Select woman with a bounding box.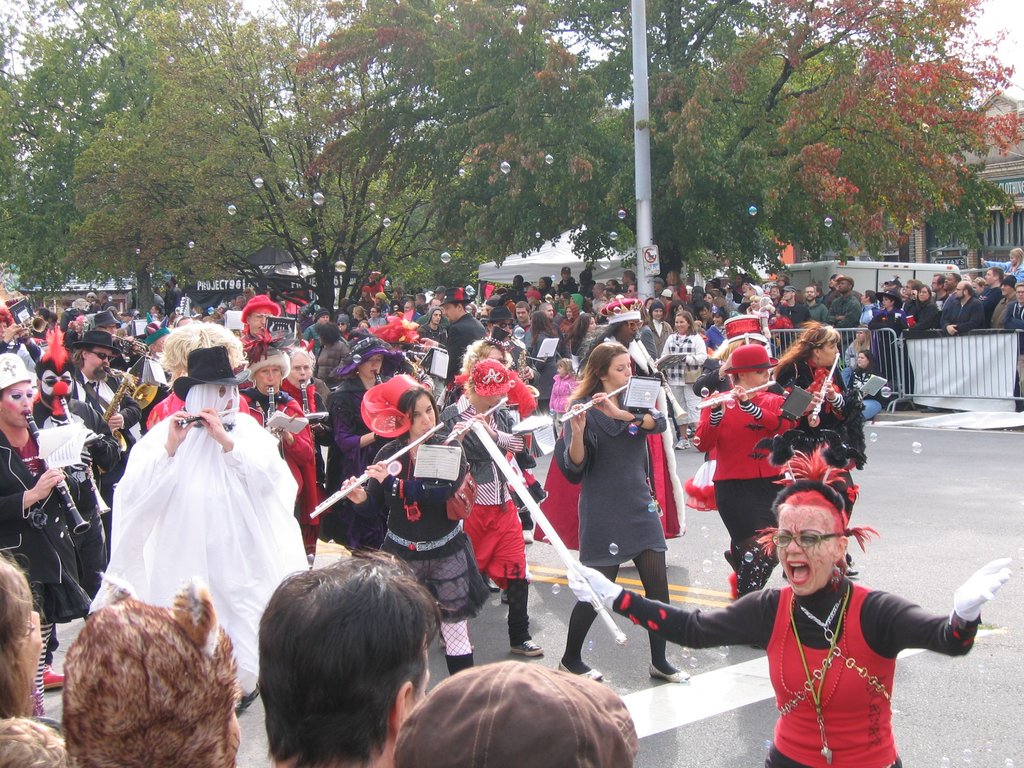
rect(868, 289, 908, 389).
